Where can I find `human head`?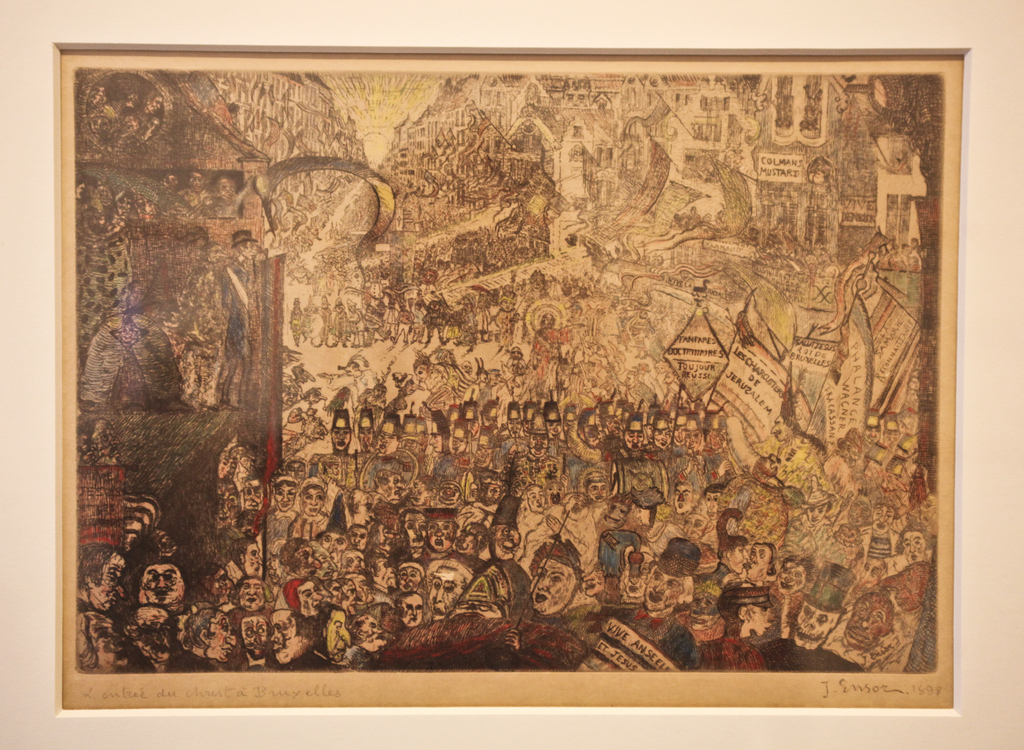
You can find it at 348, 523, 371, 547.
